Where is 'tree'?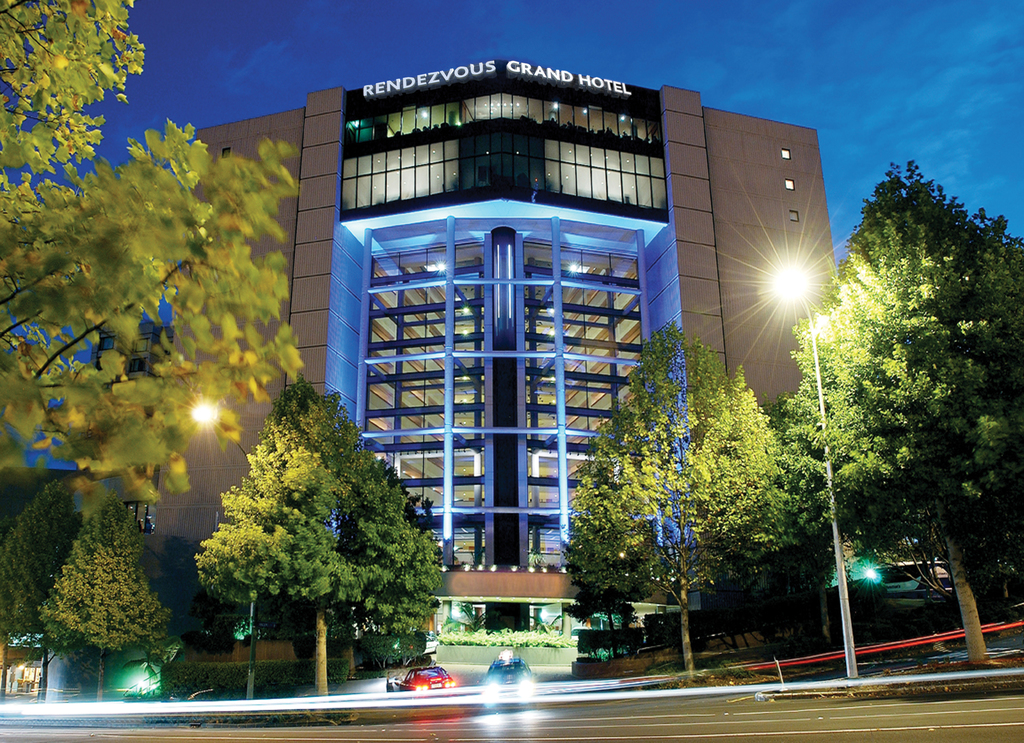
x1=0 y1=0 x2=306 y2=518.
